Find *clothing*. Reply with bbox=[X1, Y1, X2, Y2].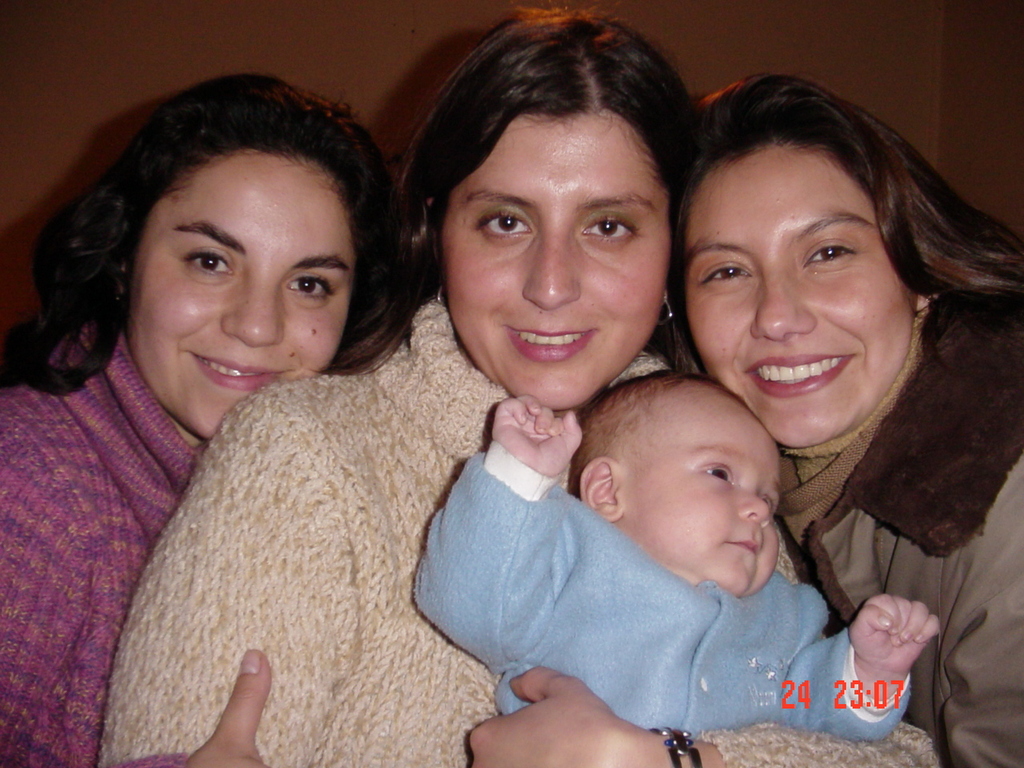
bbox=[92, 141, 780, 767].
